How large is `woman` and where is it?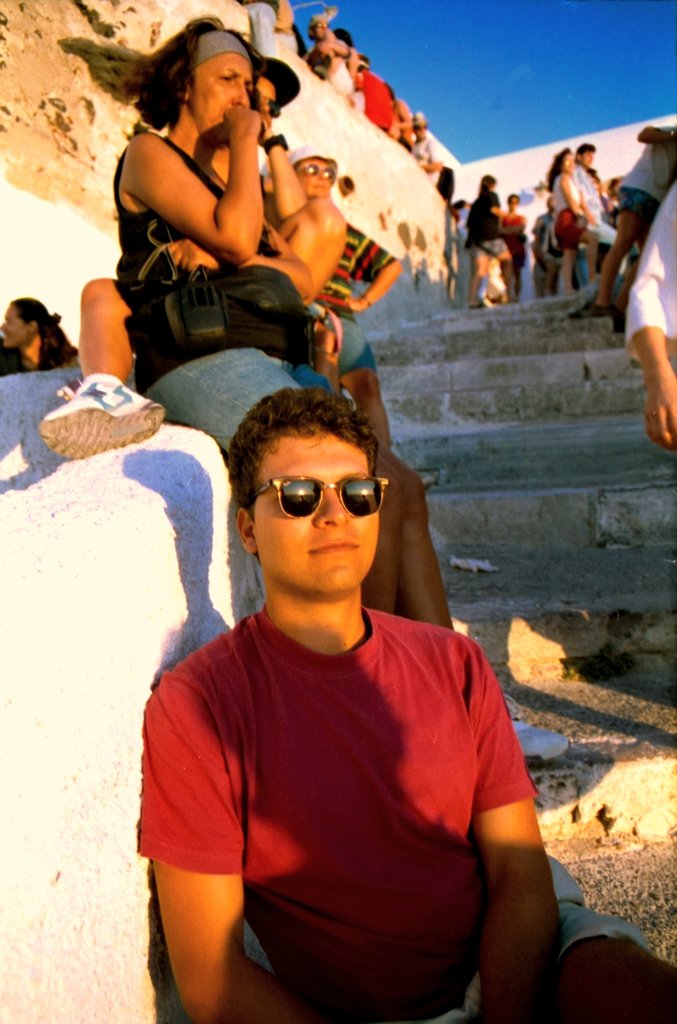
Bounding box: detection(575, 141, 608, 276).
